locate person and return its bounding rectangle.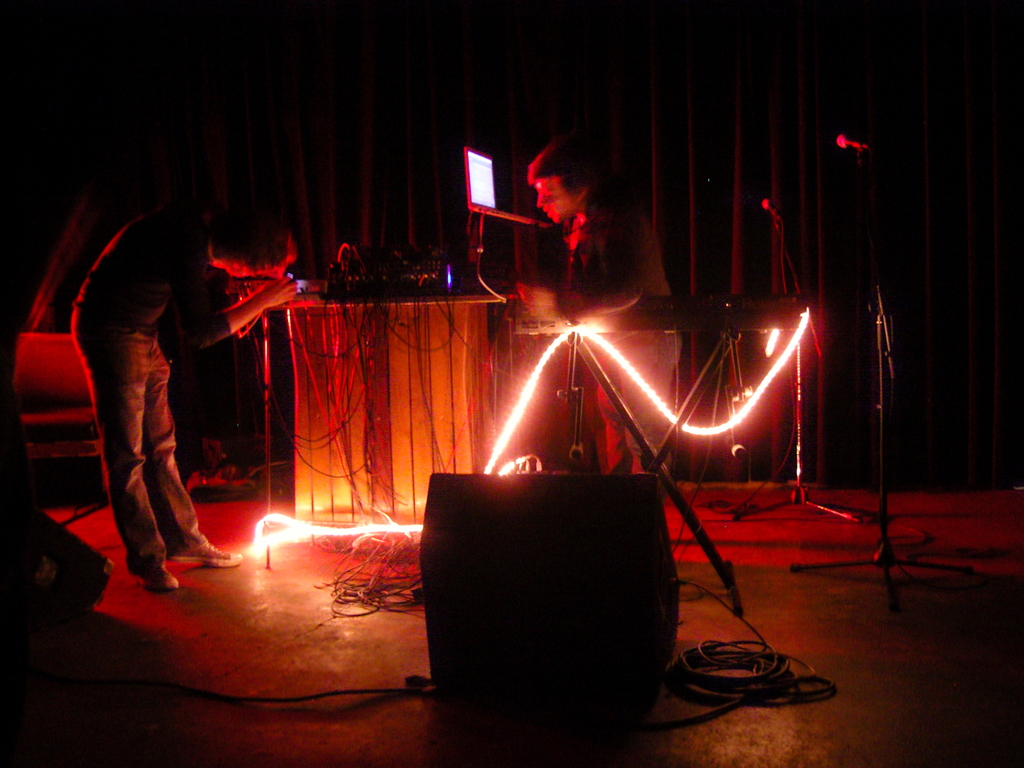
region(67, 200, 297, 594).
